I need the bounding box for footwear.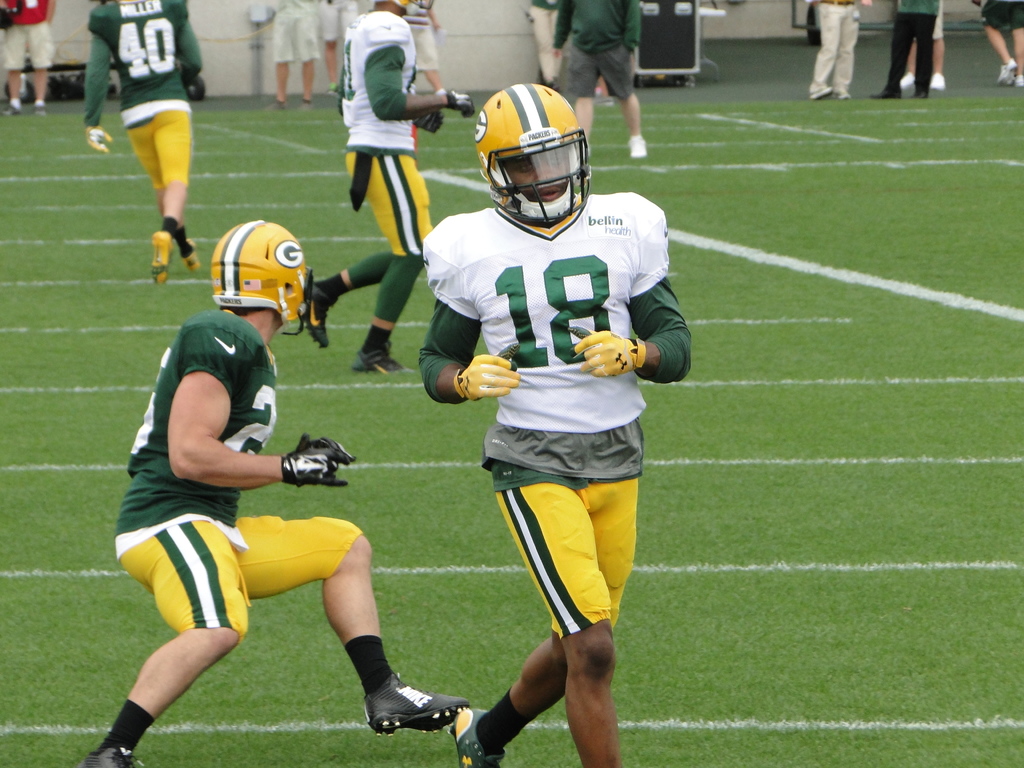
Here it is: [x1=149, y1=228, x2=173, y2=286].
